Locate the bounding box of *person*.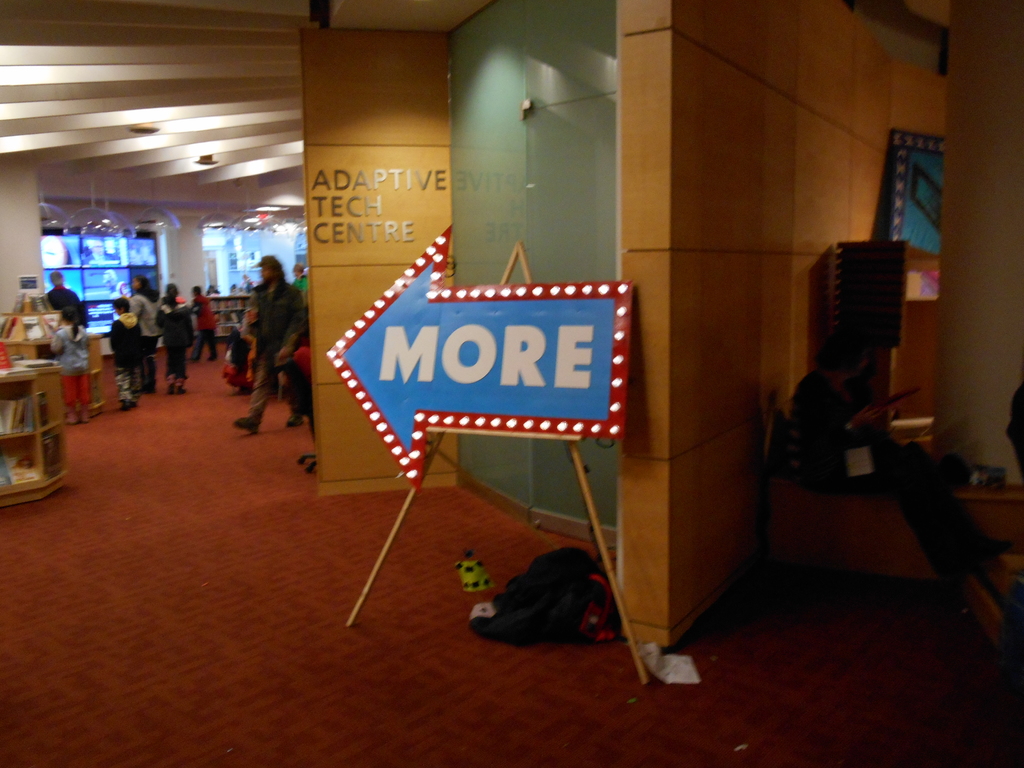
Bounding box: select_region(49, 308, 89, 426).
